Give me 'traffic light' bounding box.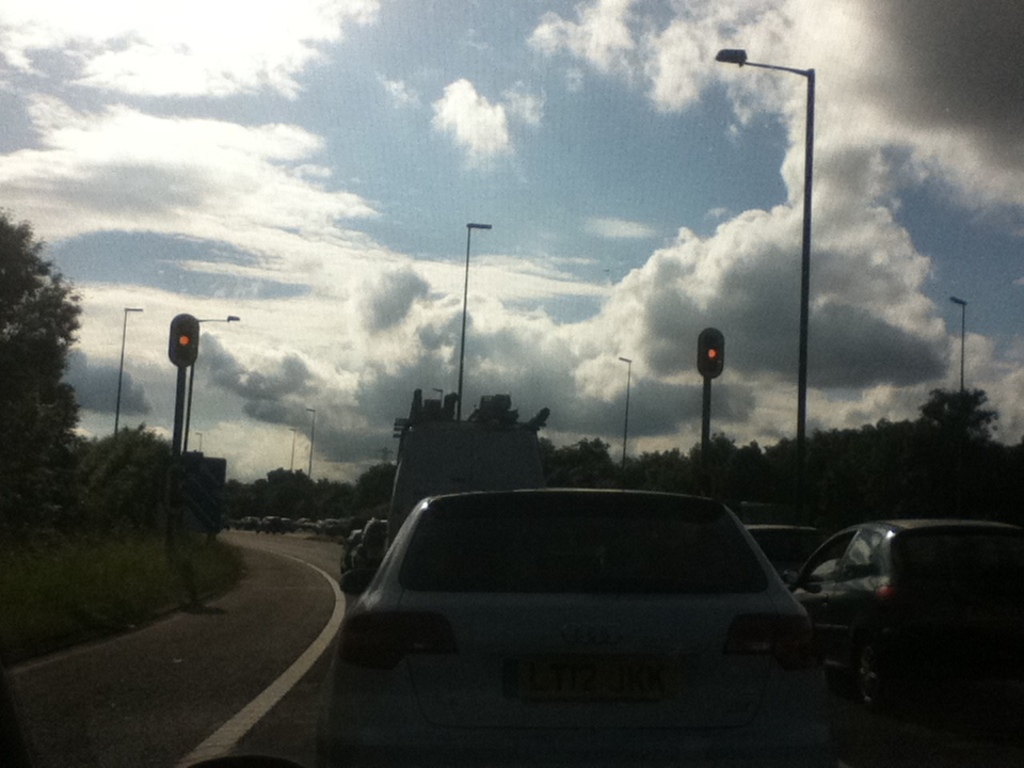
detection(693, 324, 725, 383).
